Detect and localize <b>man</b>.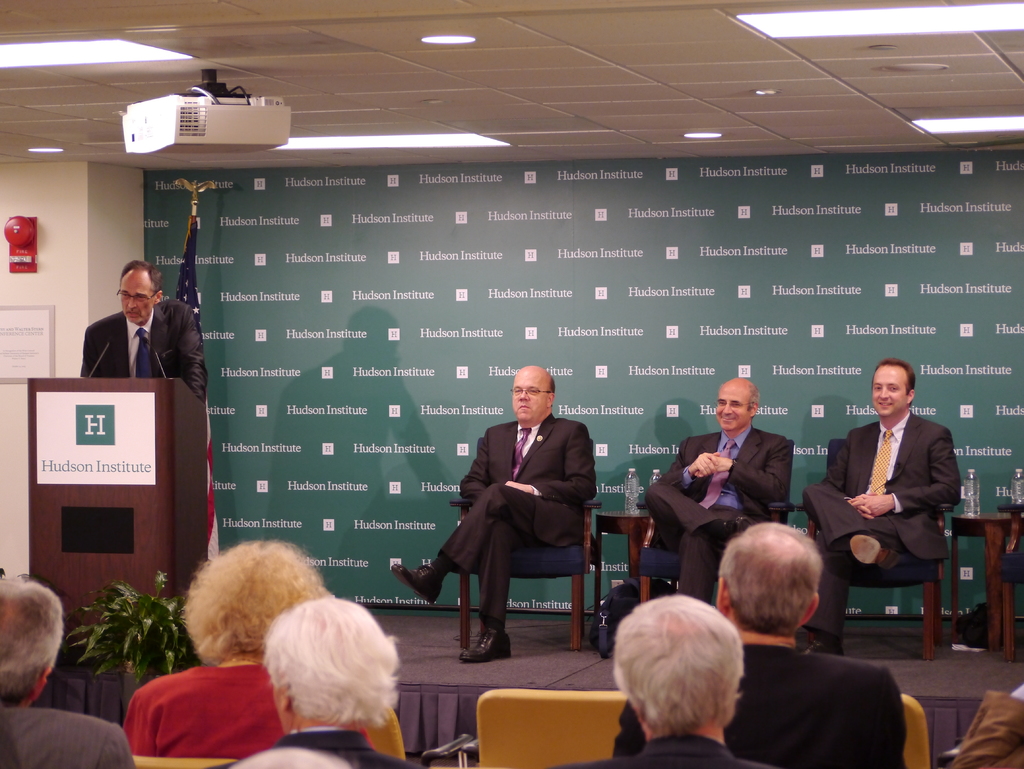
Localized at select_region(614, 522, 912, 768).
